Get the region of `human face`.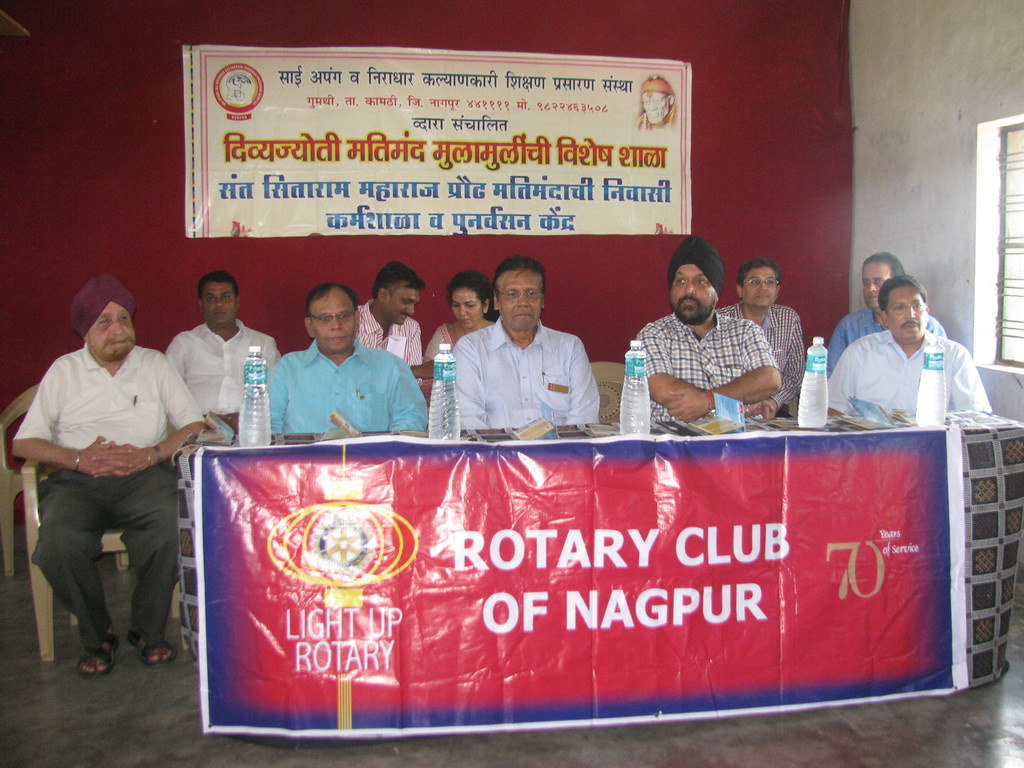
[left=746, top=269, right=780, bottom=308].
